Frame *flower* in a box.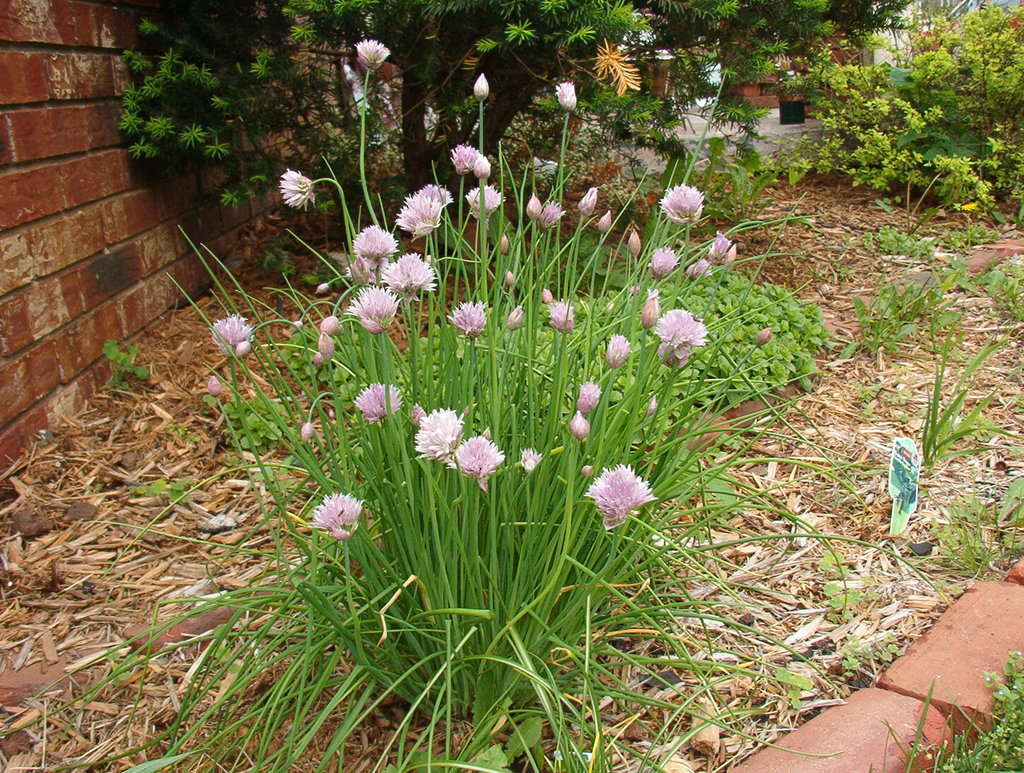
(x1=350, y1=381, x2=405, y2=425).
